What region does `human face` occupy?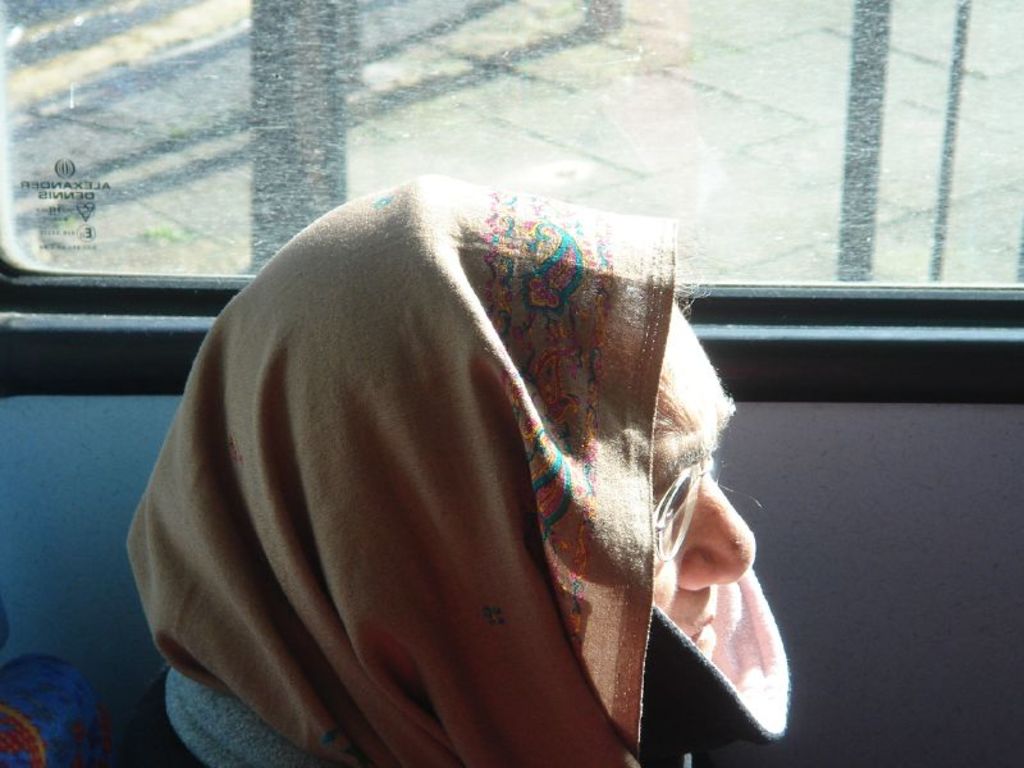
l=648, t=300, r=758, b=655.
